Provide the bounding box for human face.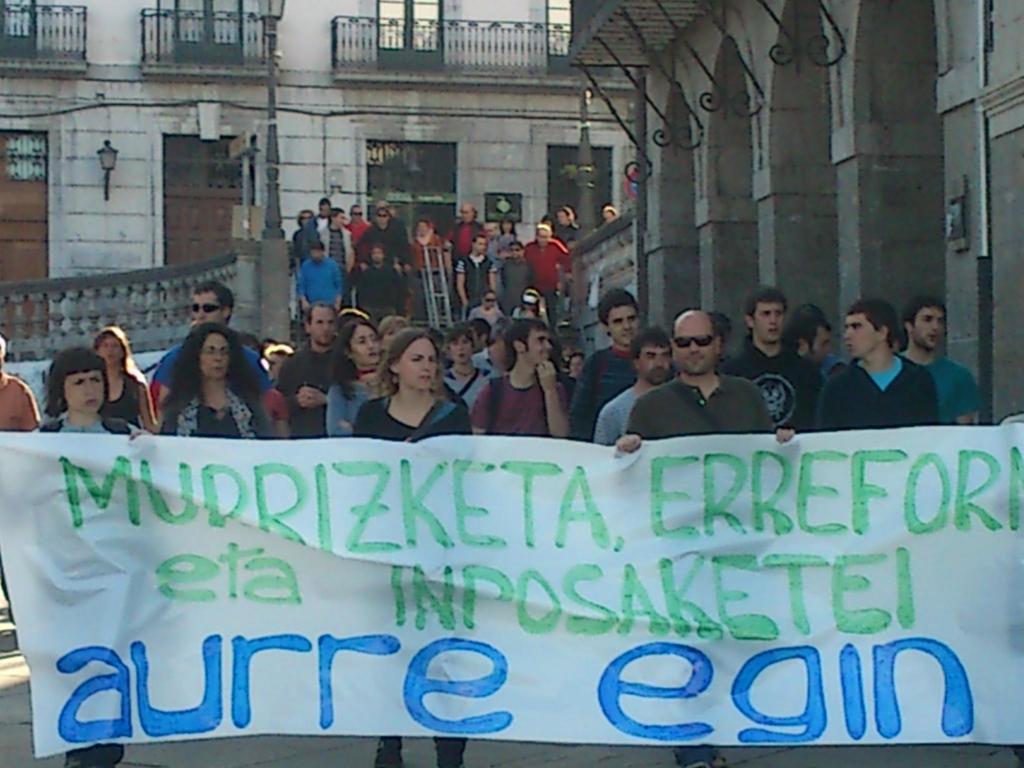
l=317, t=198, r=341, b=213.
